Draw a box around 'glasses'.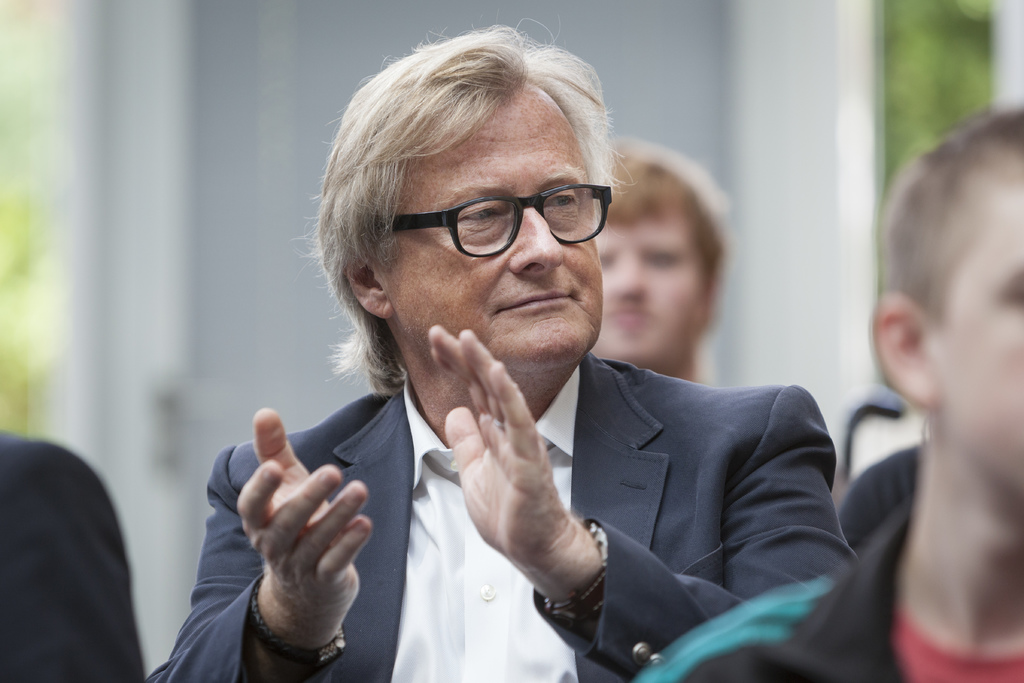
locate(374, 174, 612, 258).
